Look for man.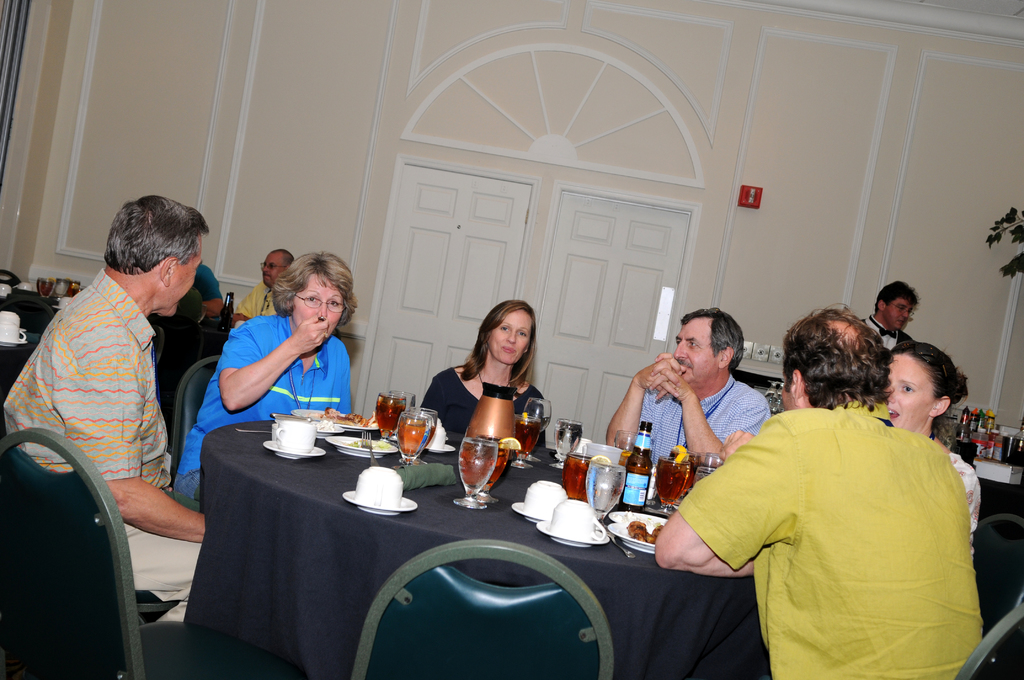
Found: (857,281,921,353).
